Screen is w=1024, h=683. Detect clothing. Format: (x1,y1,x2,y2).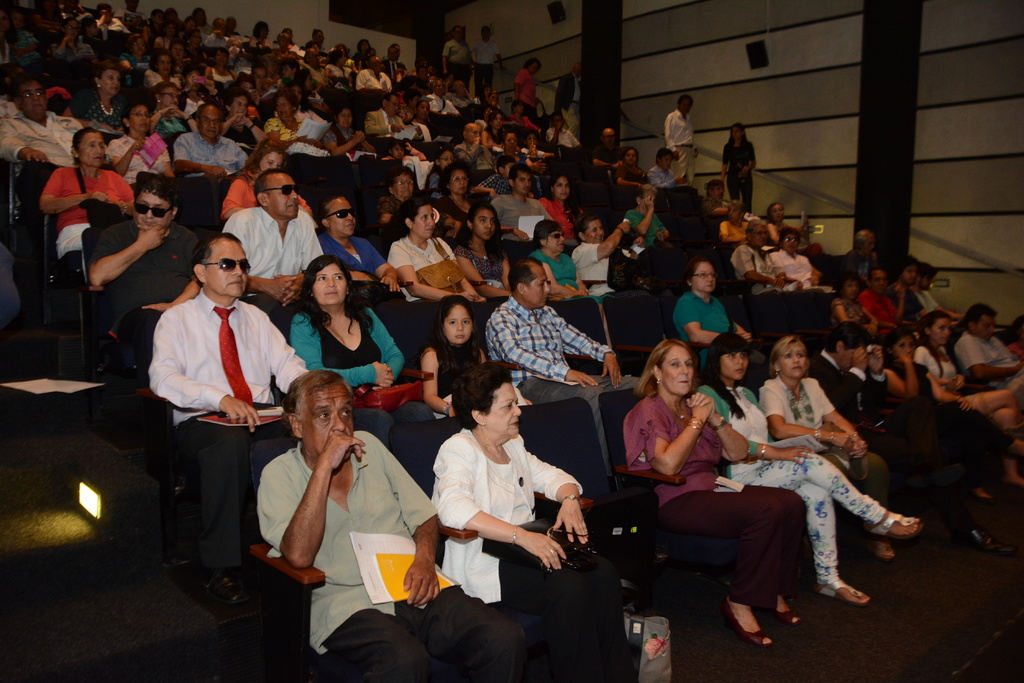
(823,256,884,287).
